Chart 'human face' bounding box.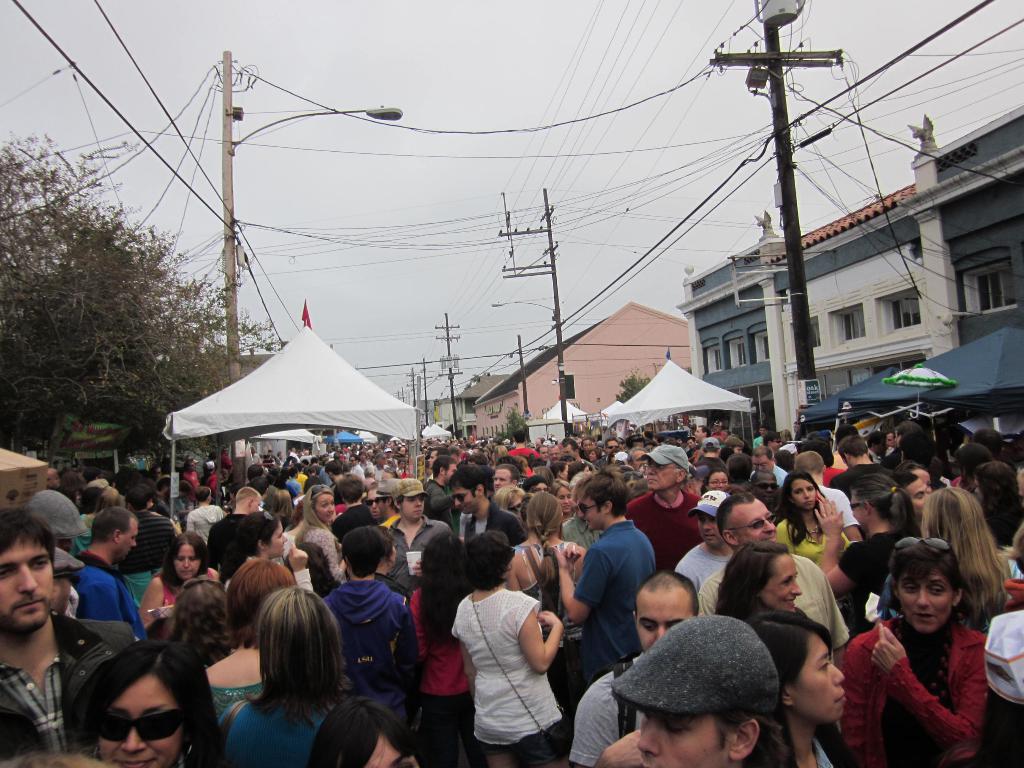
Charted: [100, 675, 184, 767].
